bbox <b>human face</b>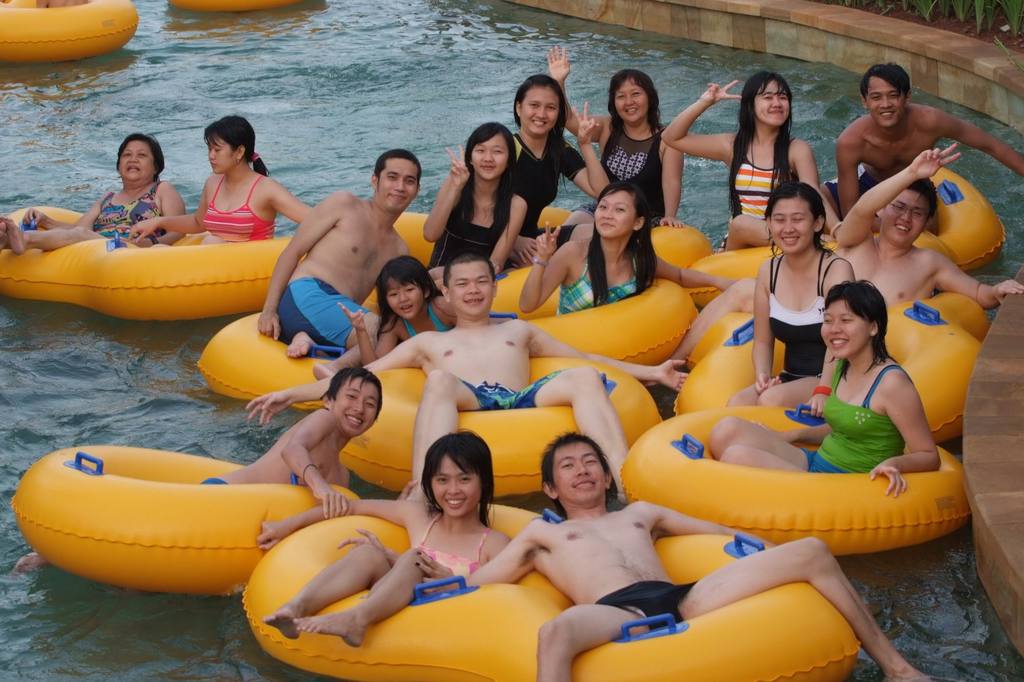
locate(115, 138, 157, 179)
